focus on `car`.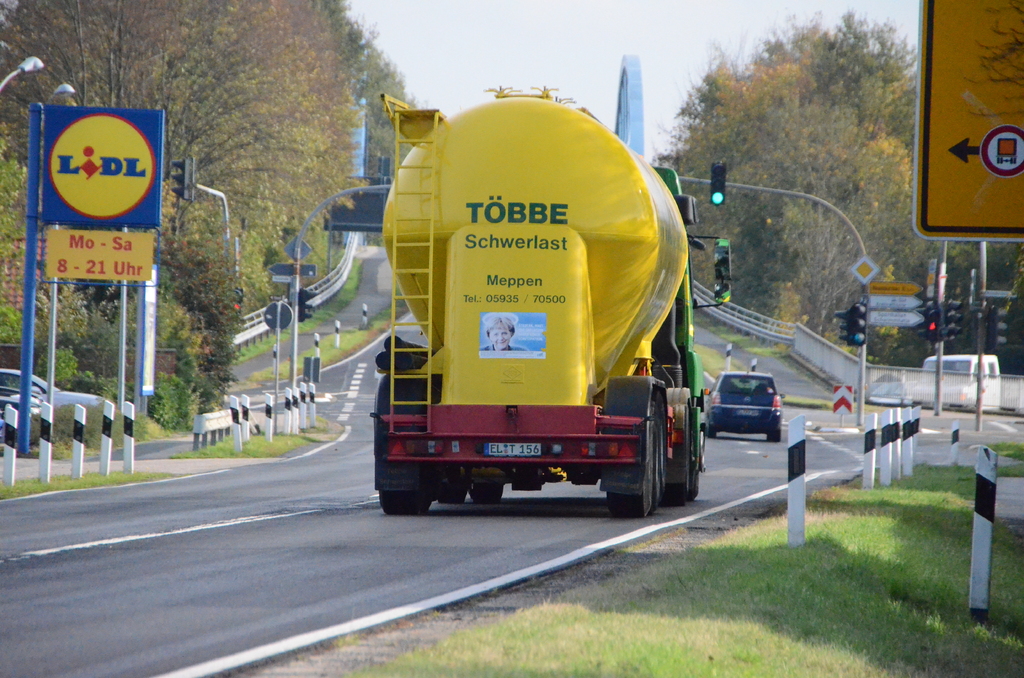
Focused at box=[898, 355, 1013, 421].
